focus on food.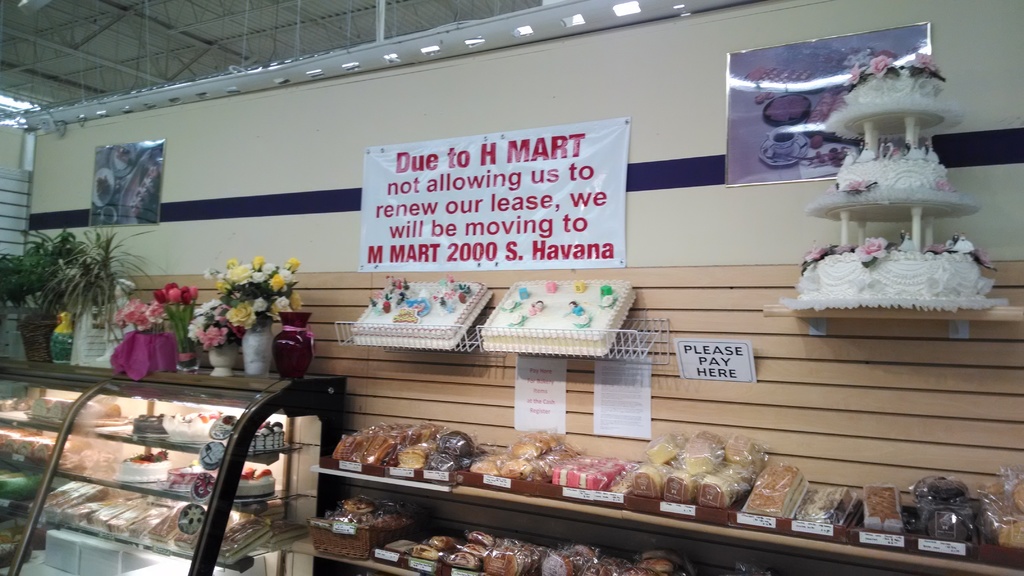
Focused at bbox=[863, 486, 901, 523].
